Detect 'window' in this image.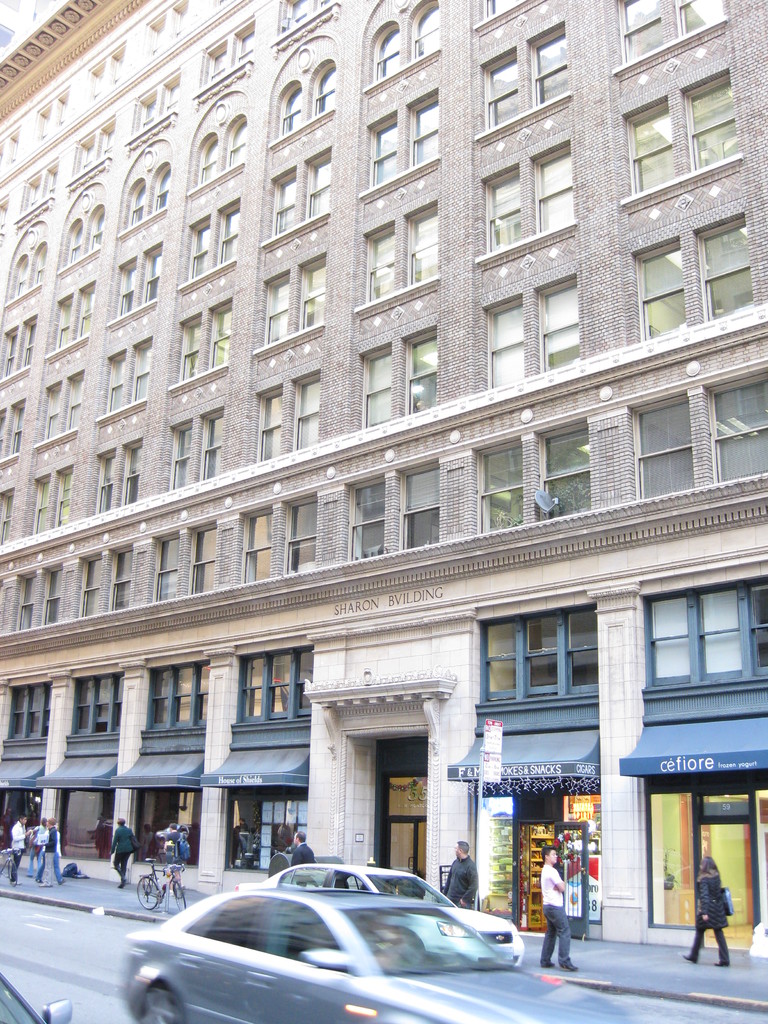
Detection: 212, 303, 228, 361.
